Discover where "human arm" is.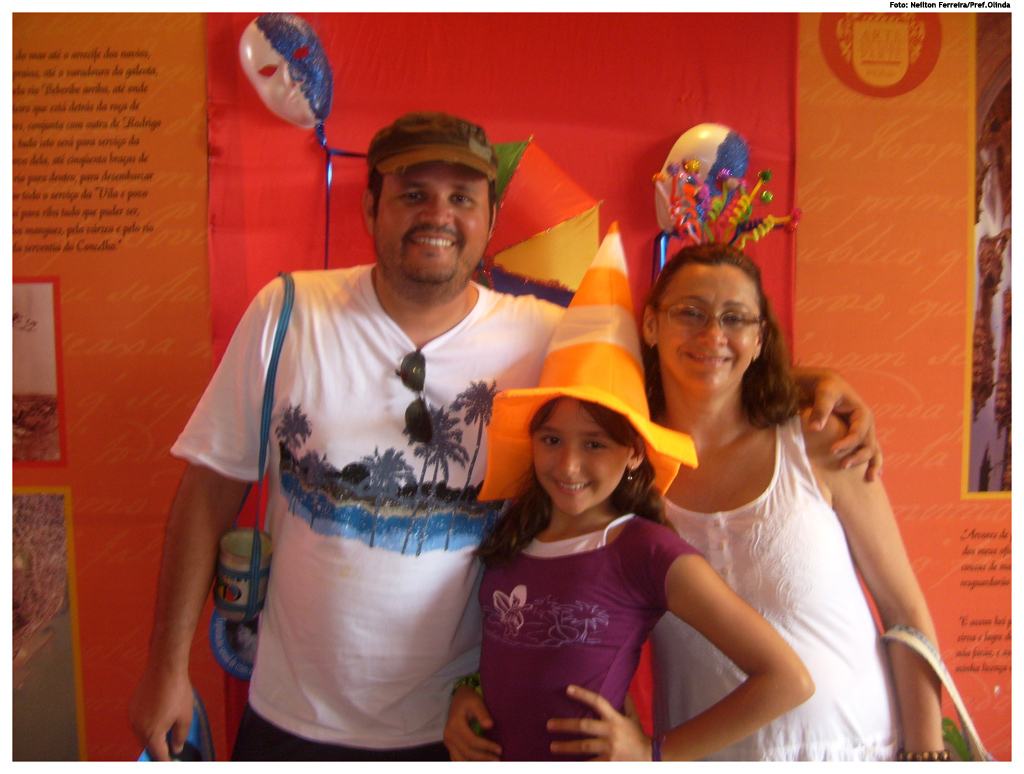
Discovered at 520 294 885 490.
